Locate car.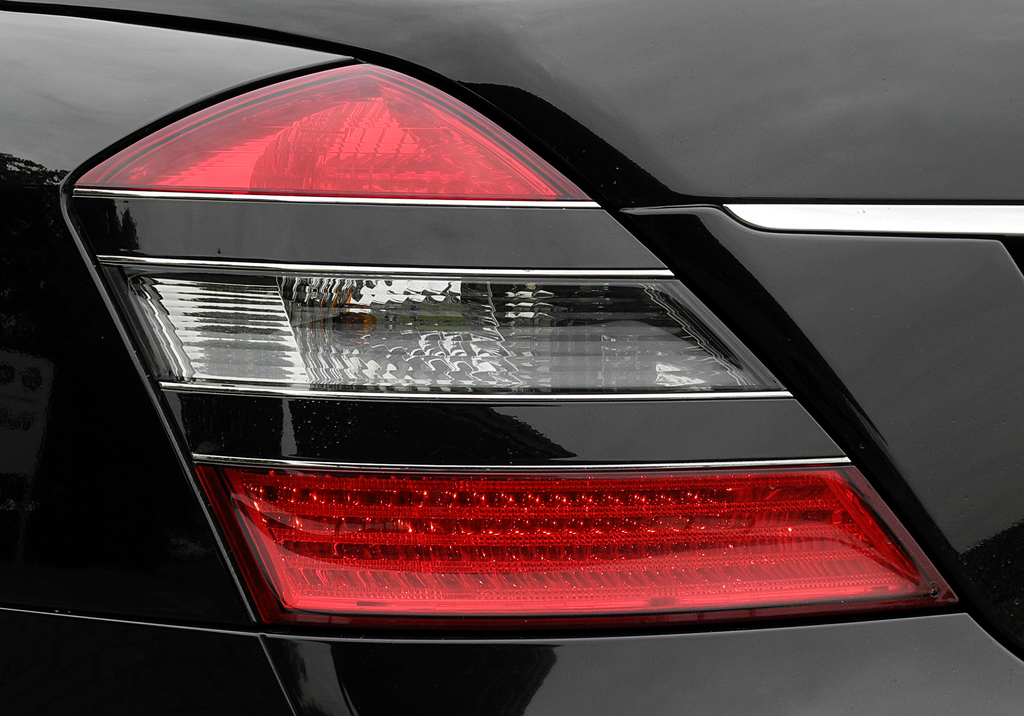
Bounding box: x1=2 y1=2 x2=1021 y2=715.
